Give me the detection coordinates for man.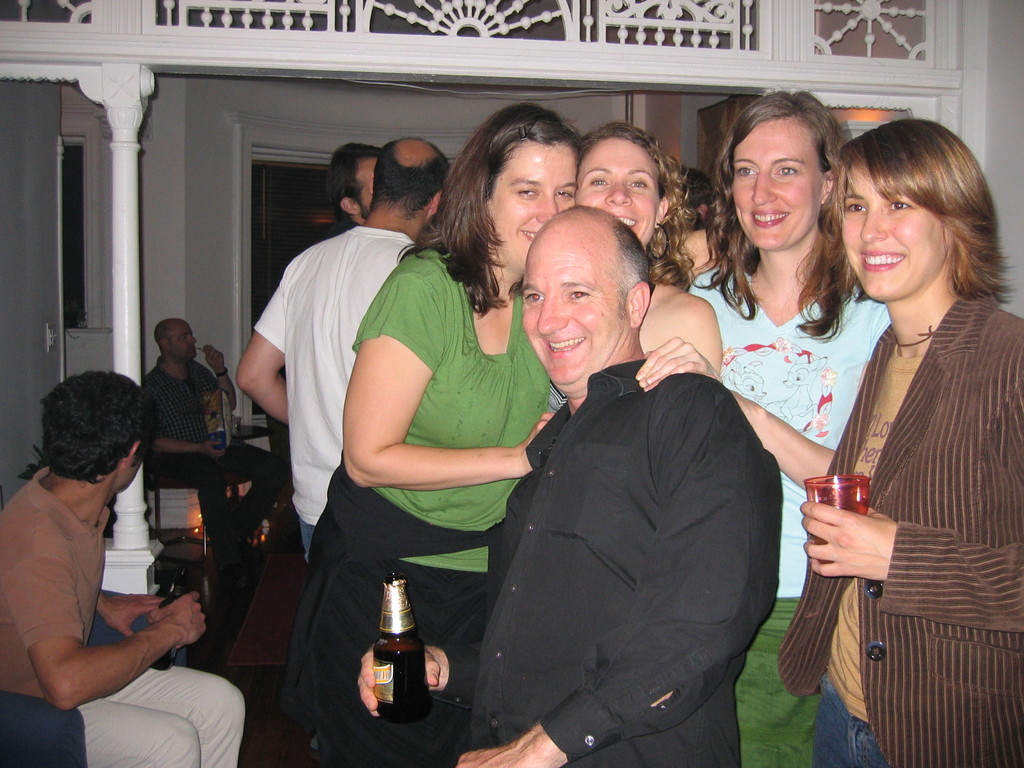
0, 369, 247, 767.
